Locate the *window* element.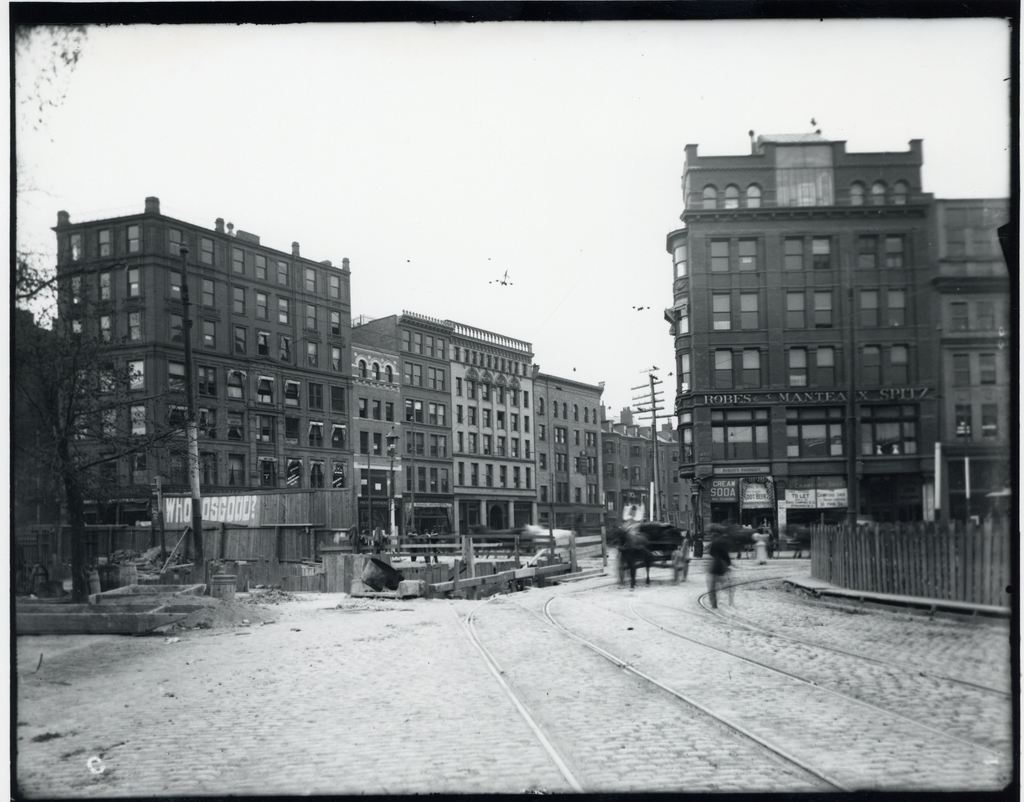
Element bbox: 333, 422, 347, 452.
